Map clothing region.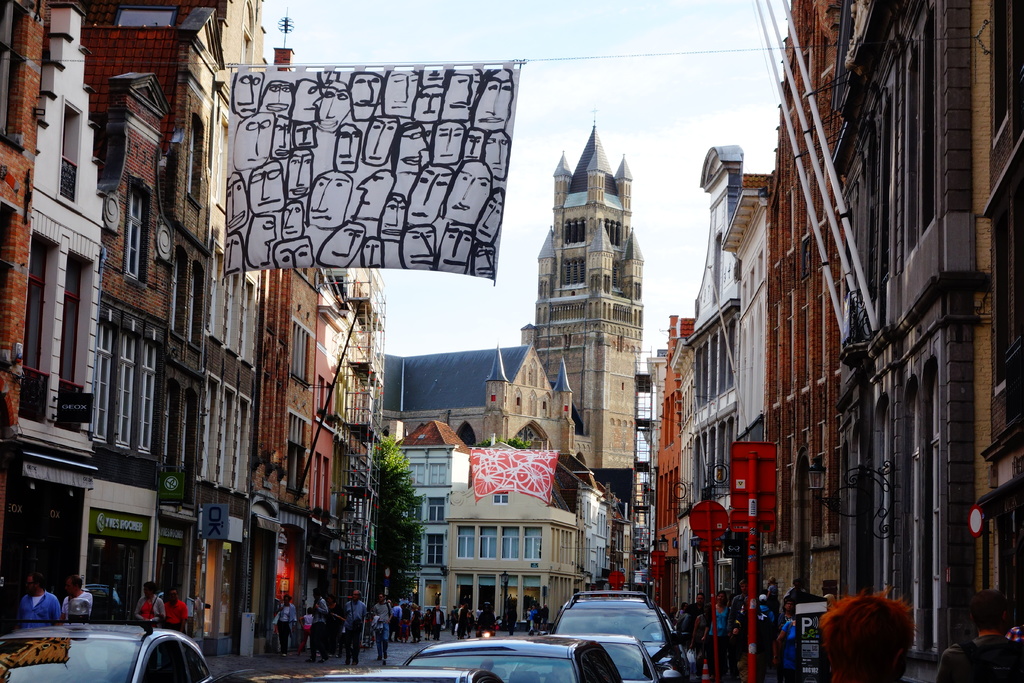
Mapped to (left=152, top=598, right=189, bottom=639).
